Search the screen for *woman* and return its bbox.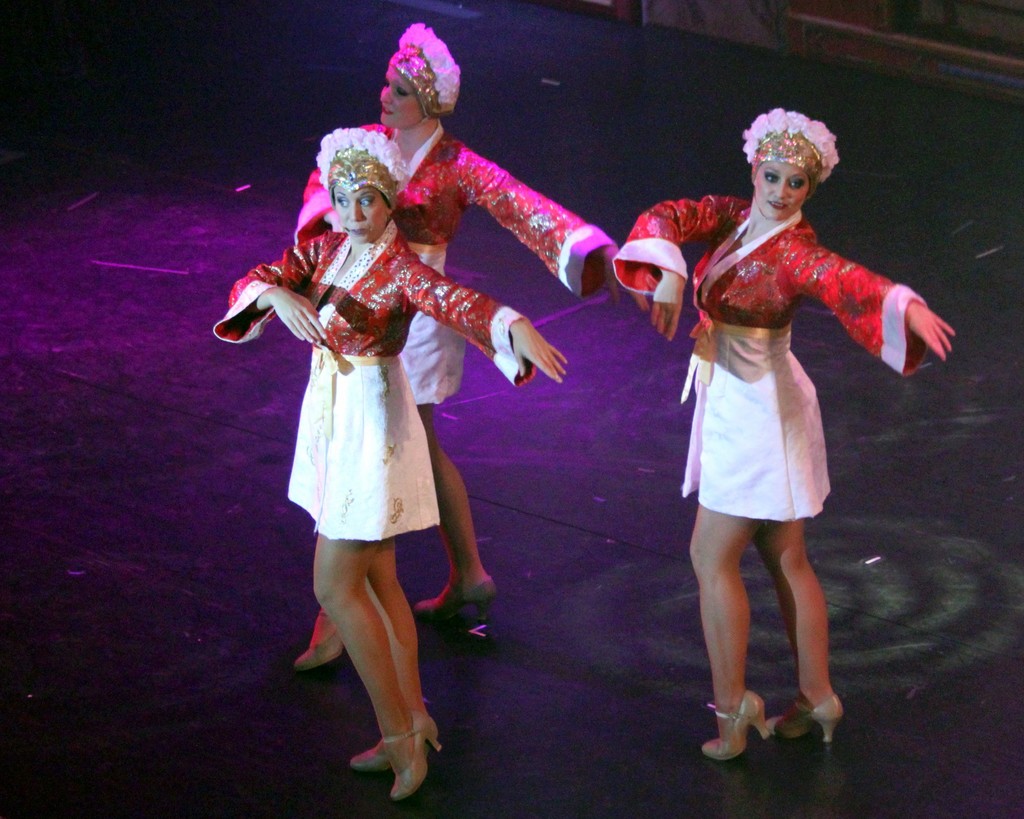
Found: rect(212, 126, 572, 803).
